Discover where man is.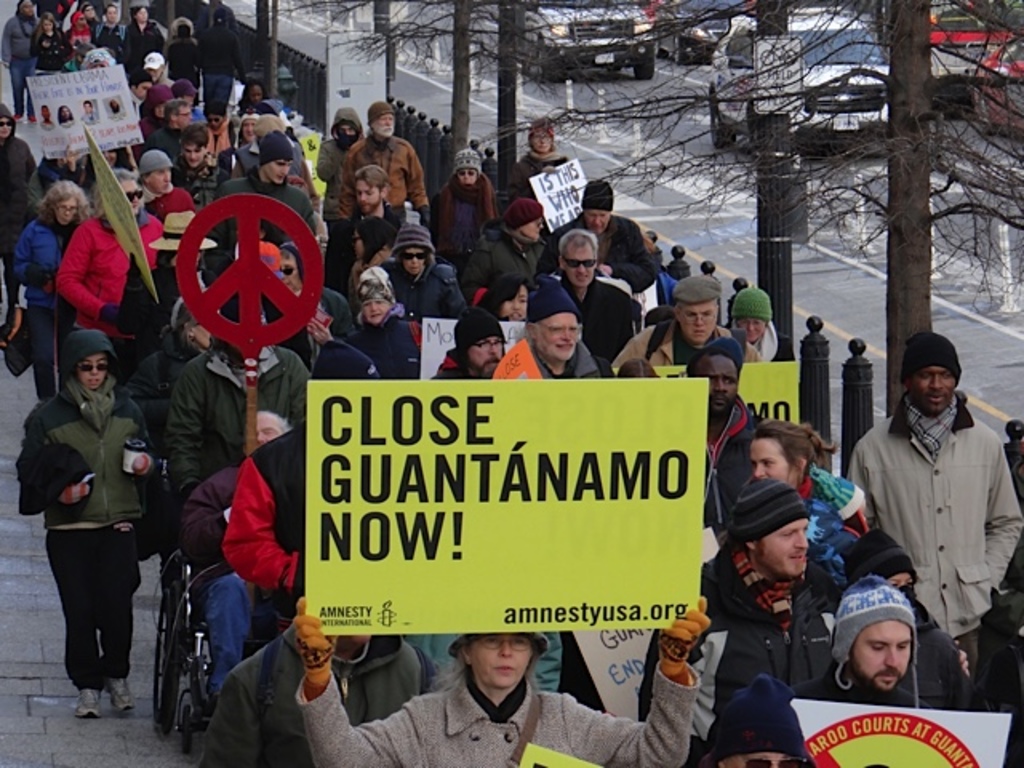
Discovered at [125,70,154,117].
